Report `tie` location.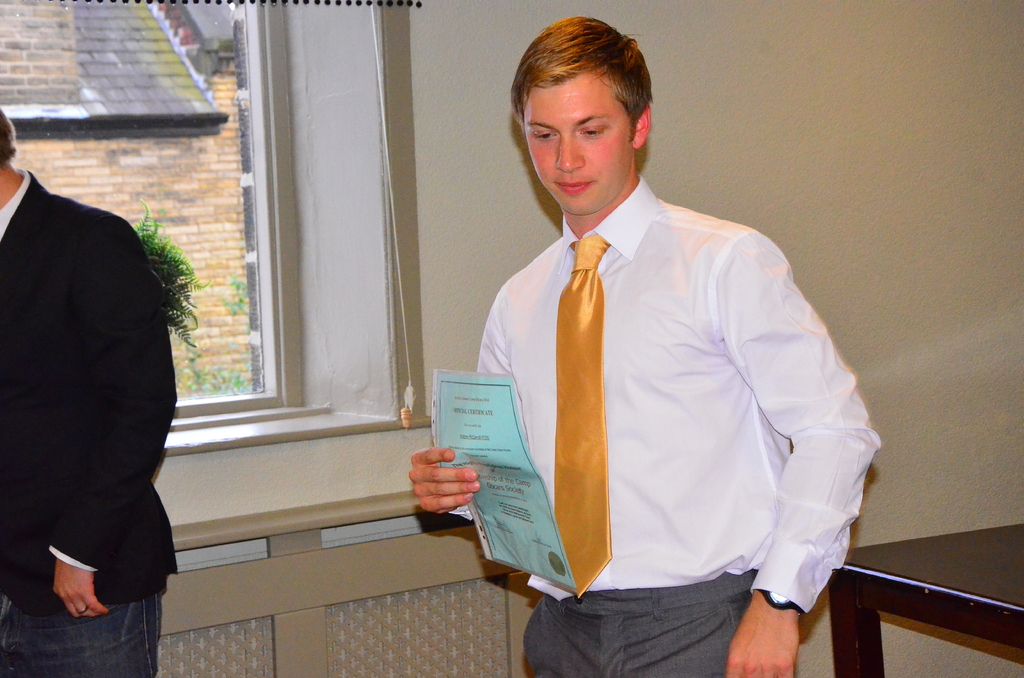
Report: bbox(551, 231, 611, 601).
